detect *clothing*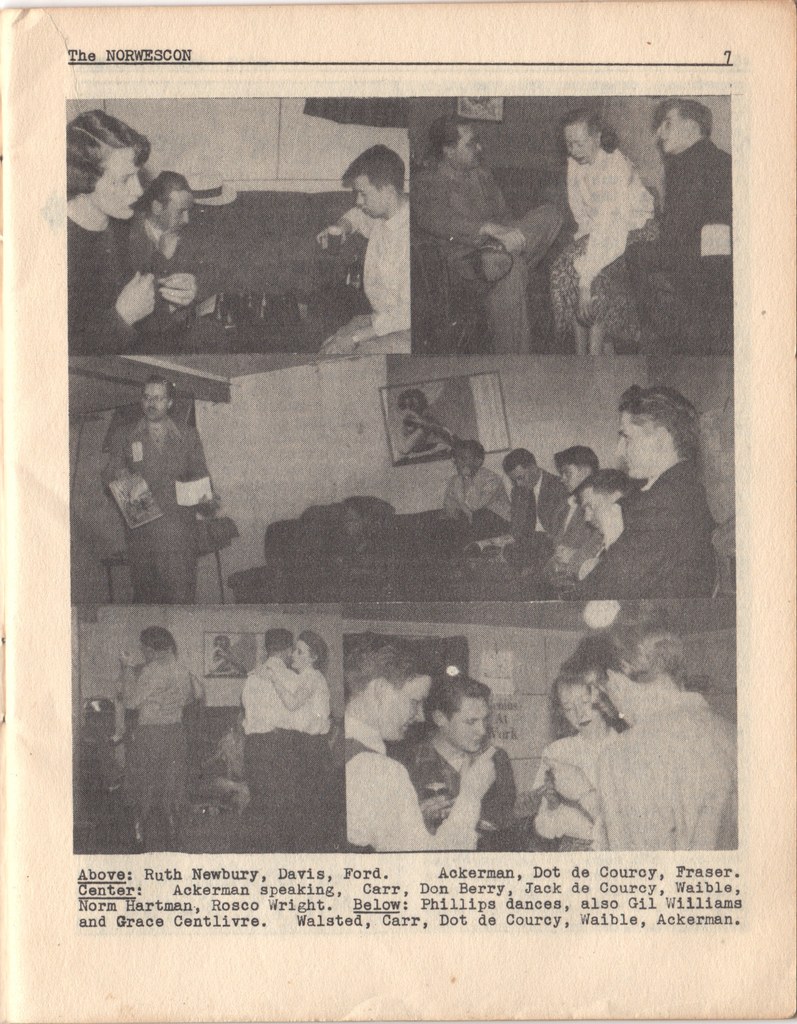
{"left": 328, "top": 190, "right": 411, "bottom": 351}
